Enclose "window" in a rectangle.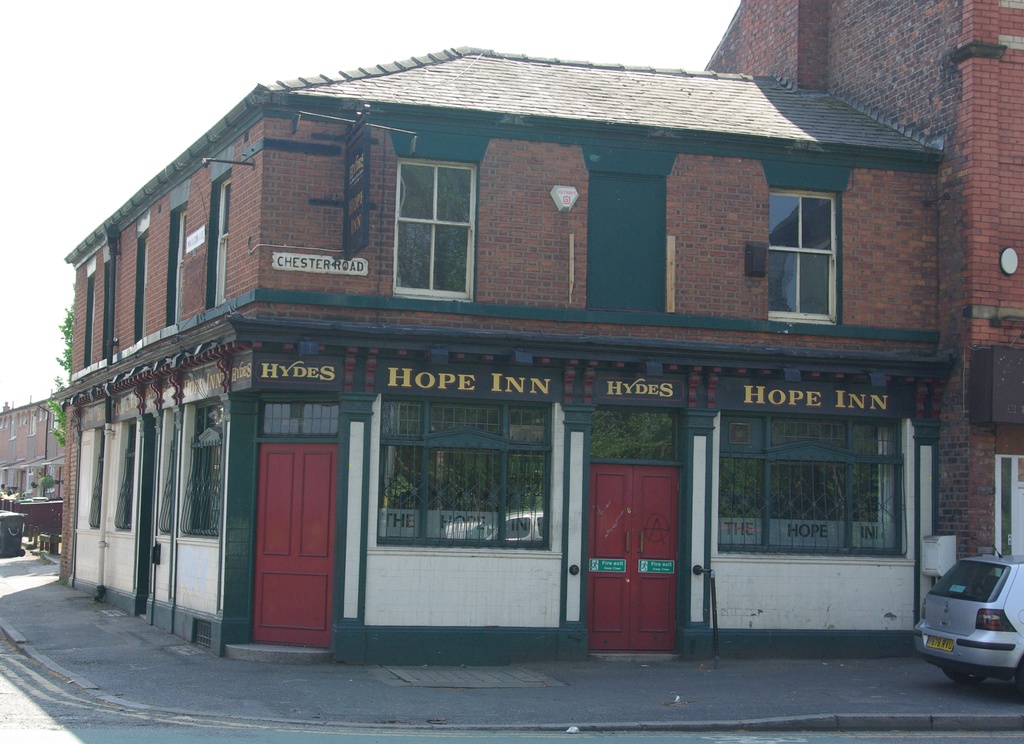
131,232,150,343.
